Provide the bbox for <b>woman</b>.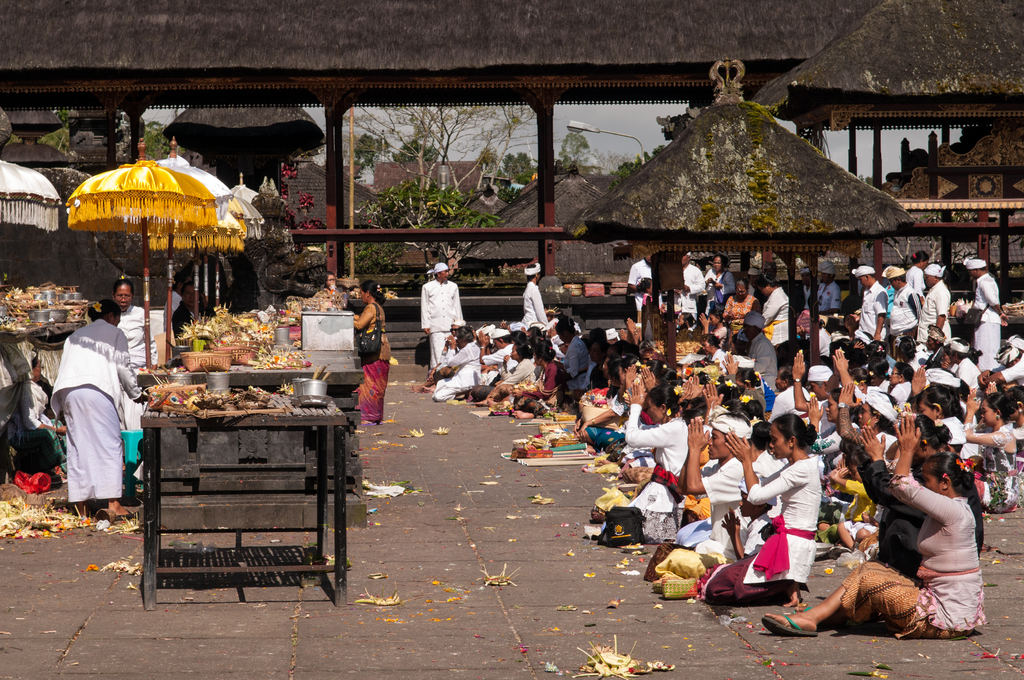
crop(884, 362, 913, 404).
